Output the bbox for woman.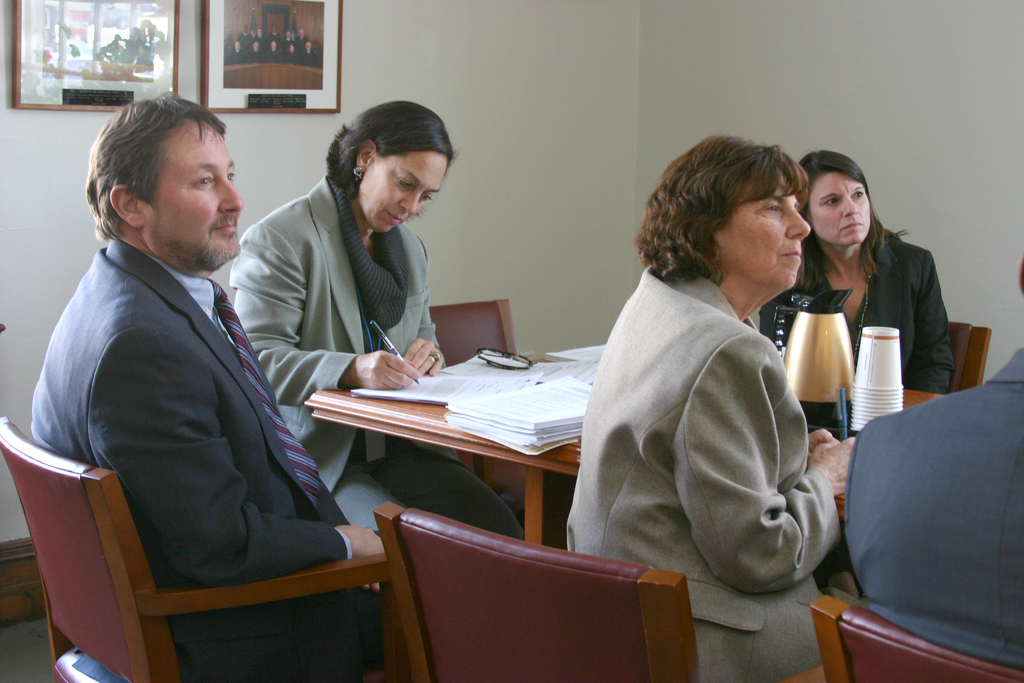
228 101 522 544.
